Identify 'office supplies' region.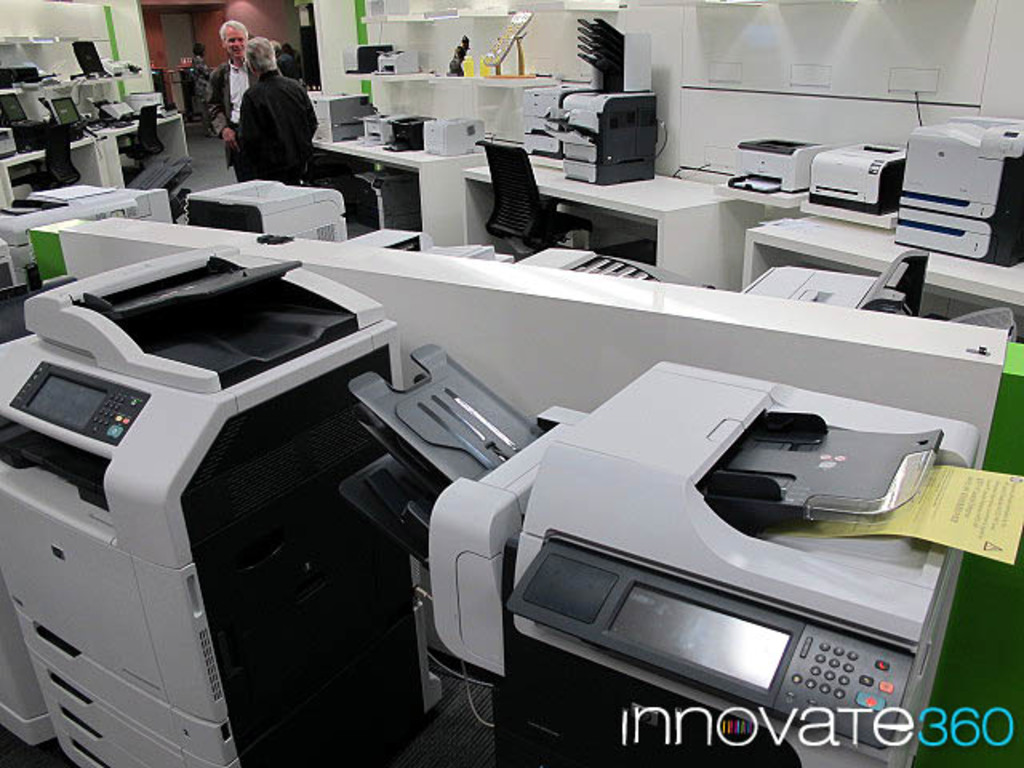
Region: [352,221,485,256].
